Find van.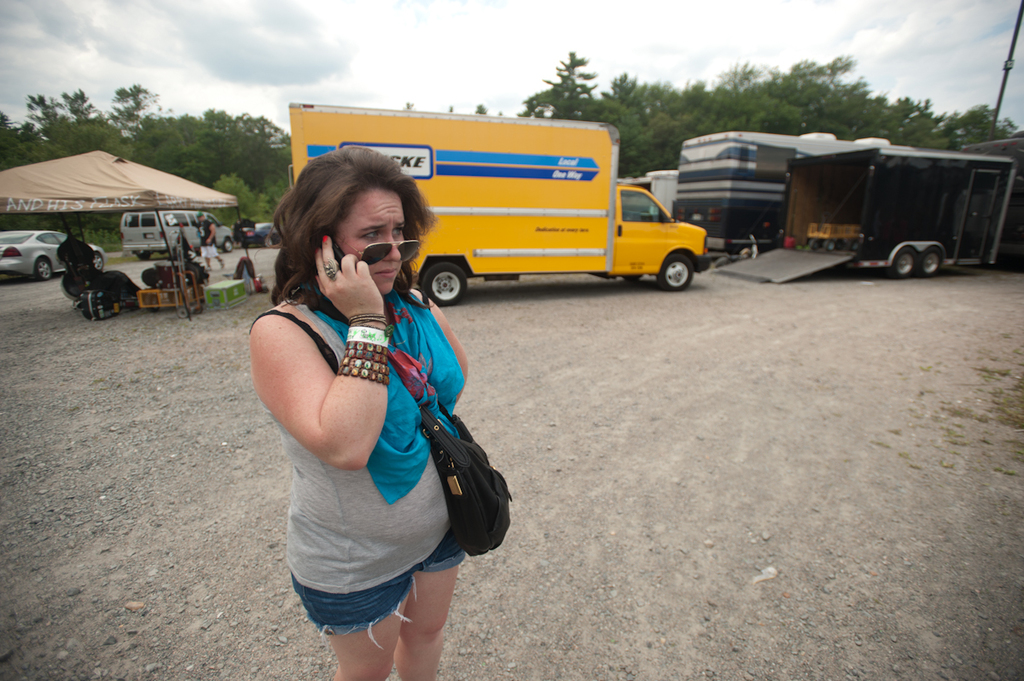
(x1=287, y1=98, x2=714, y2=293).
